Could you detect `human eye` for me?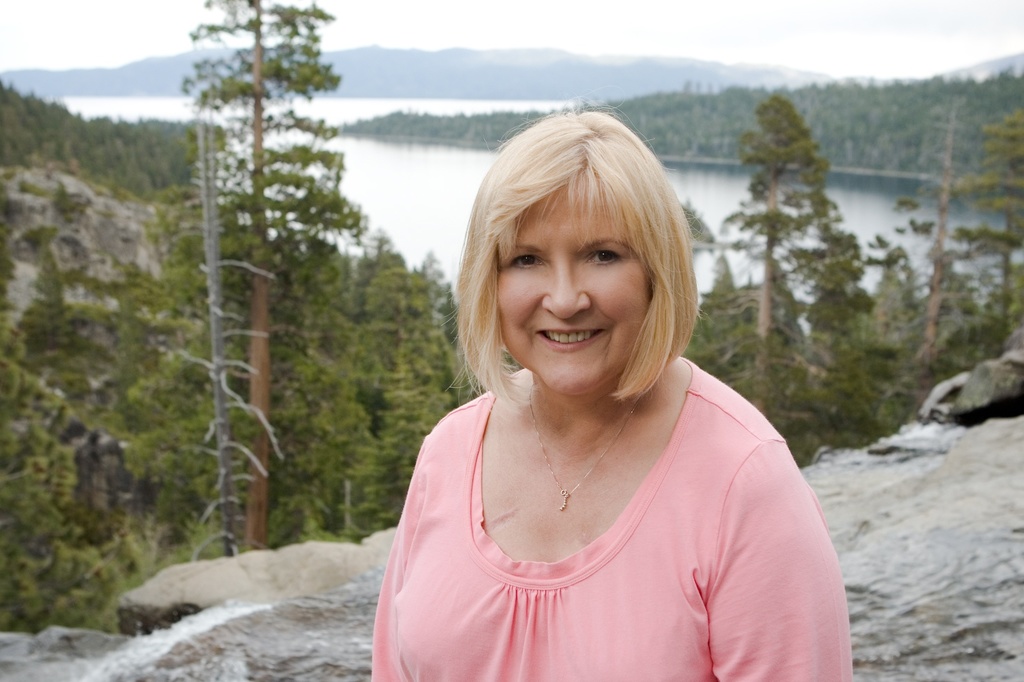
Detection result: 506, 246, 556, 273.
